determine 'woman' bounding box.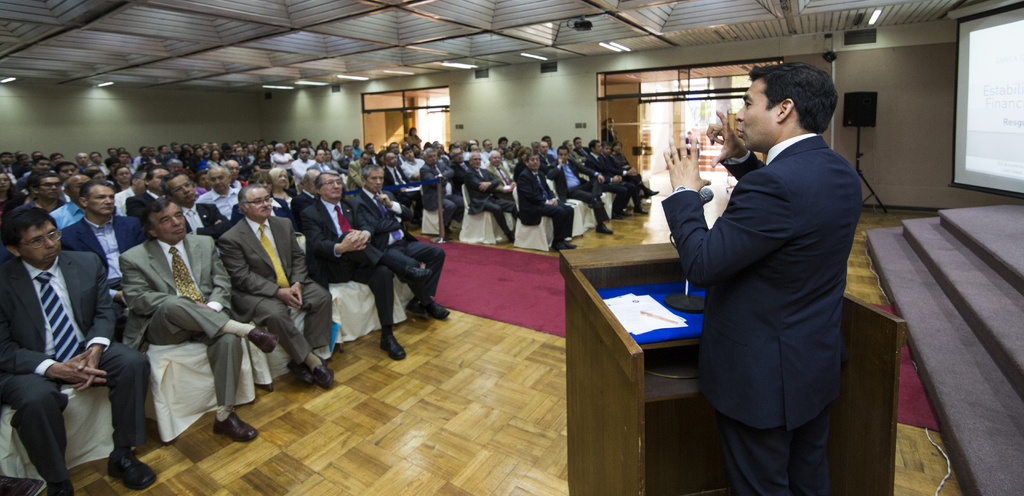
Determined: crop(406, 124, 422, 153).
